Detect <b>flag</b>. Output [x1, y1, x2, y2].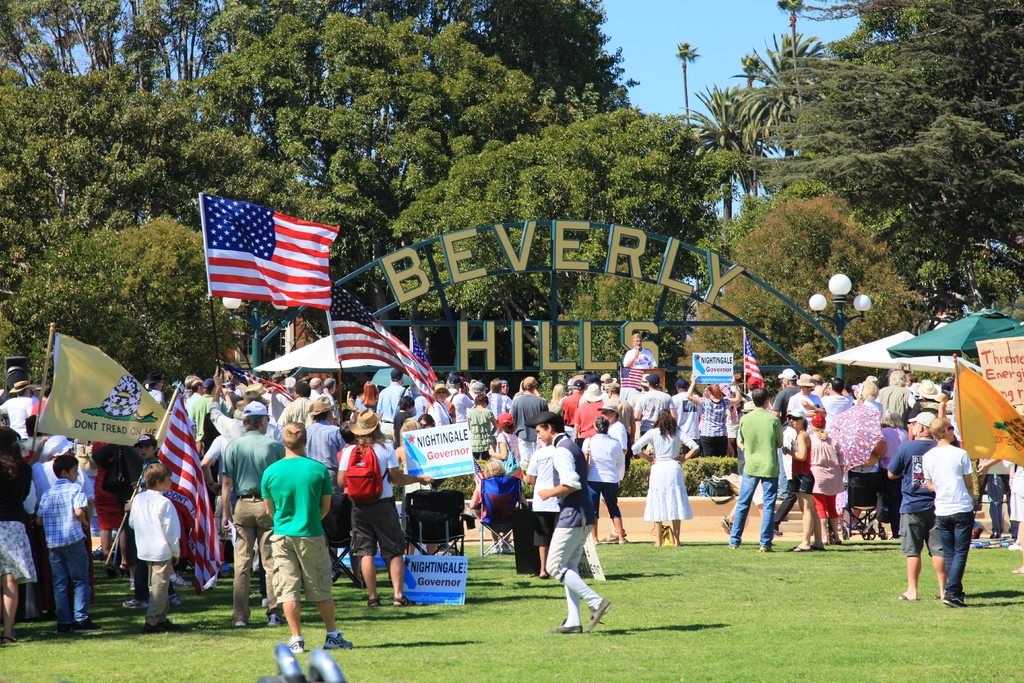
[742, 331, 765, 391].
